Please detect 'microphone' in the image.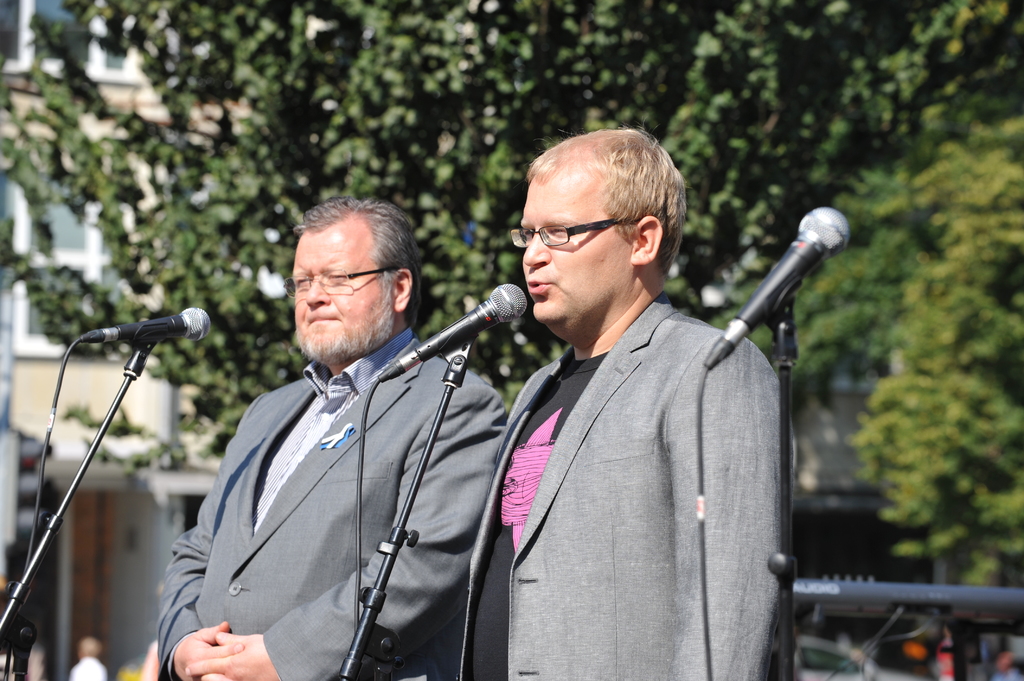
box=[376, 282, 530, 382].
